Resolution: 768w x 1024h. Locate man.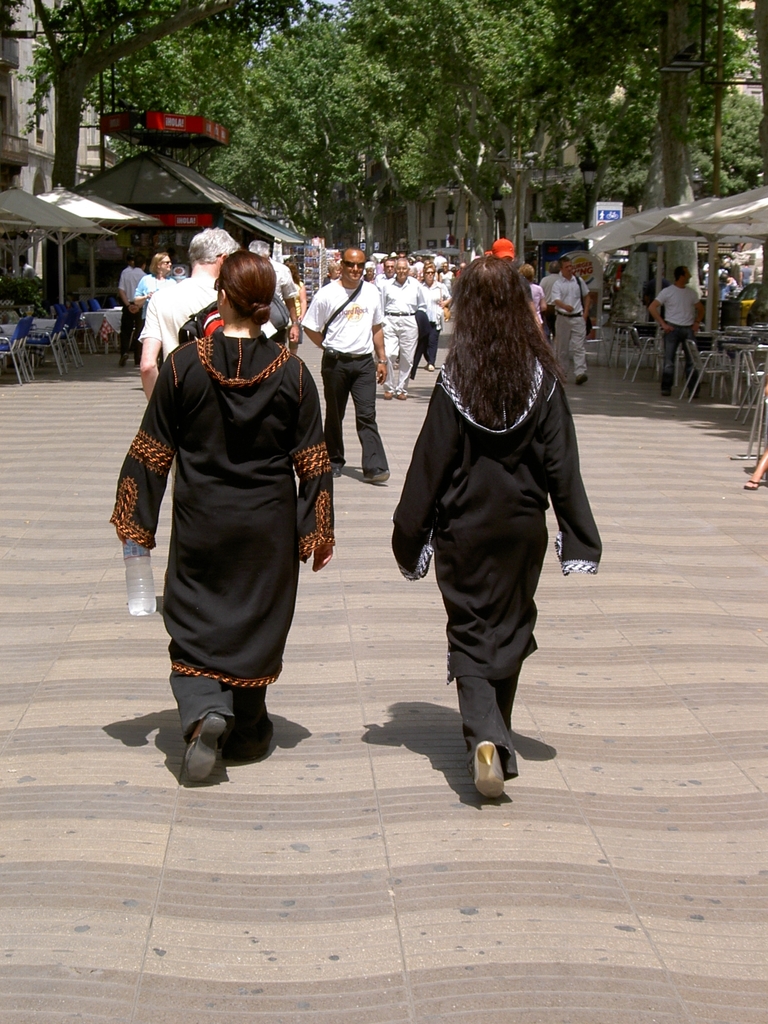
select_region(739, 259, 753, 286).
